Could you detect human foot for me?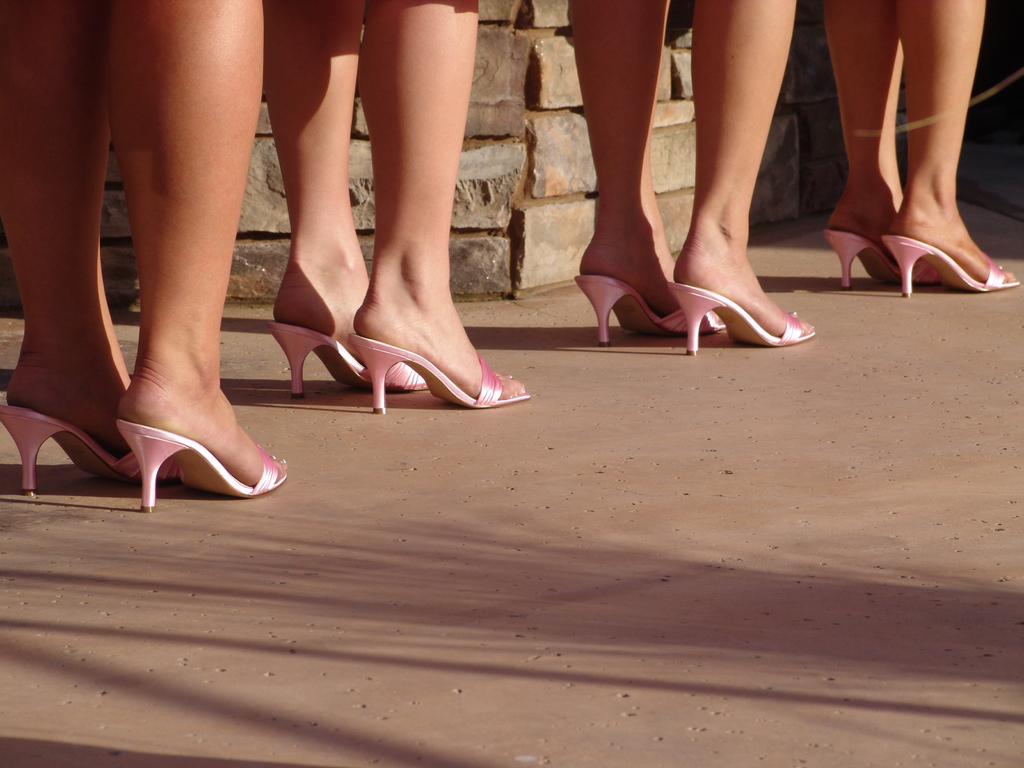
Detection result: bbox=[344, 266, 531, 396].
